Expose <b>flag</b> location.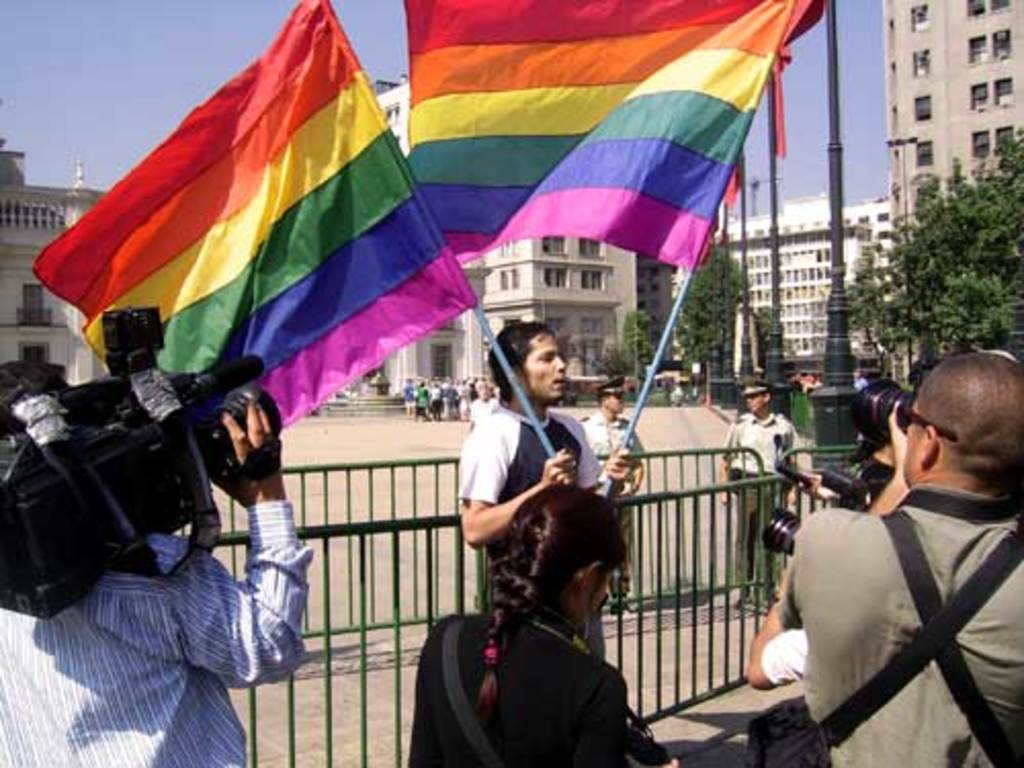
Exposed at [401, 0, 821, 272].
